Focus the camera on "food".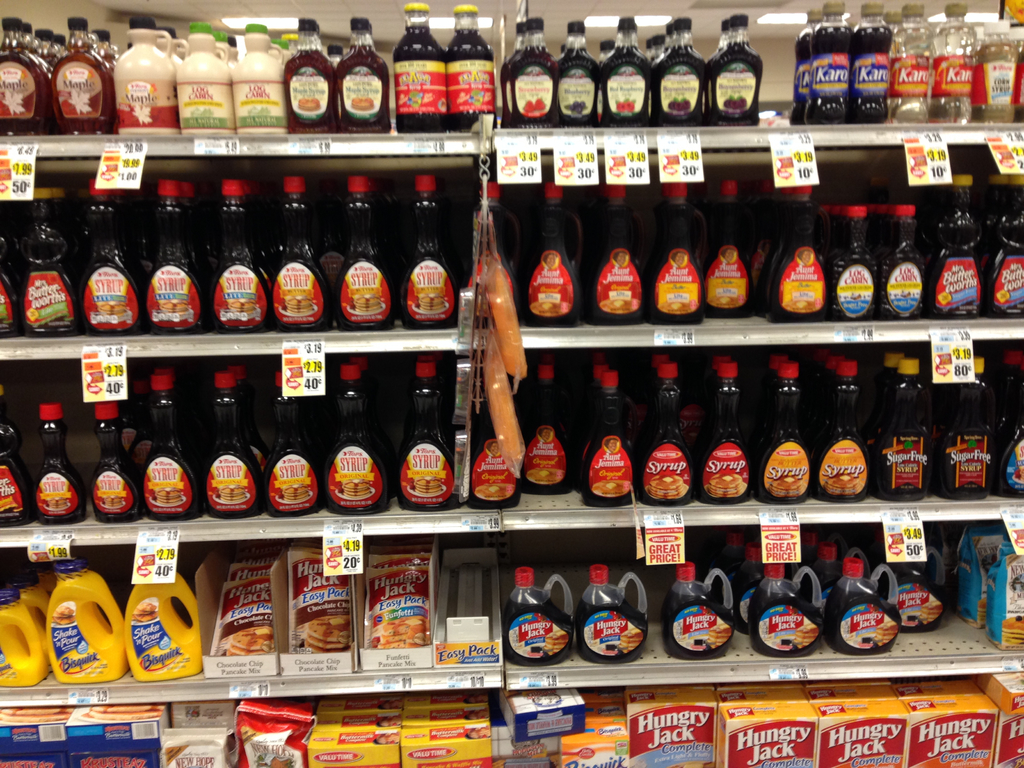
Focus region: [left=221, top=487, right=247, bottom=503].
